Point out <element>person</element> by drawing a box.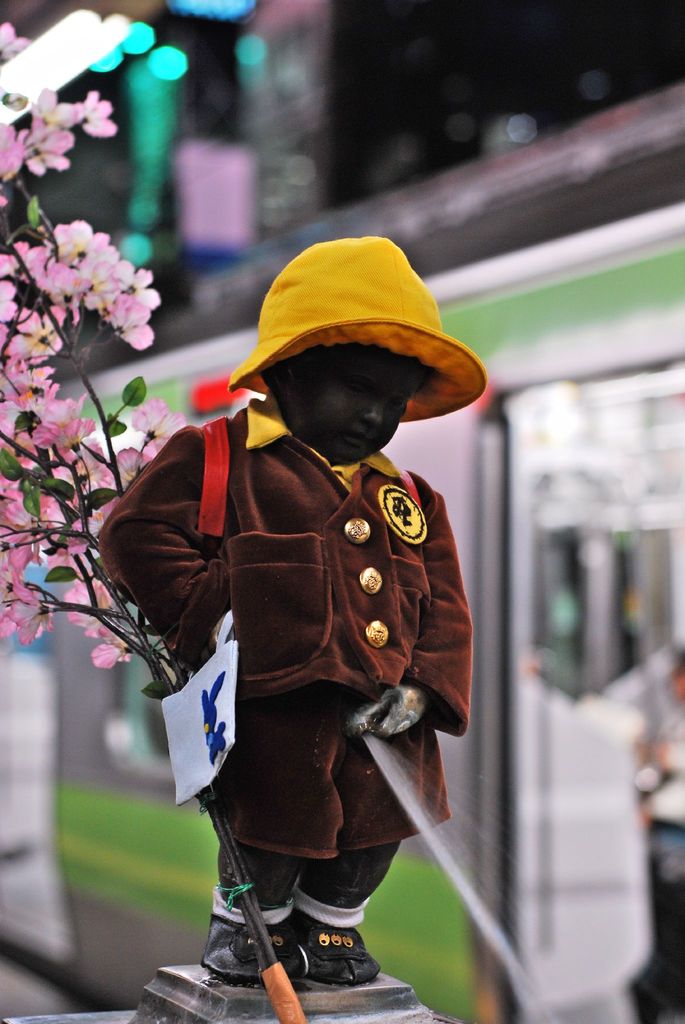
<bbox>95, 239, 485, 986</bbox>.
